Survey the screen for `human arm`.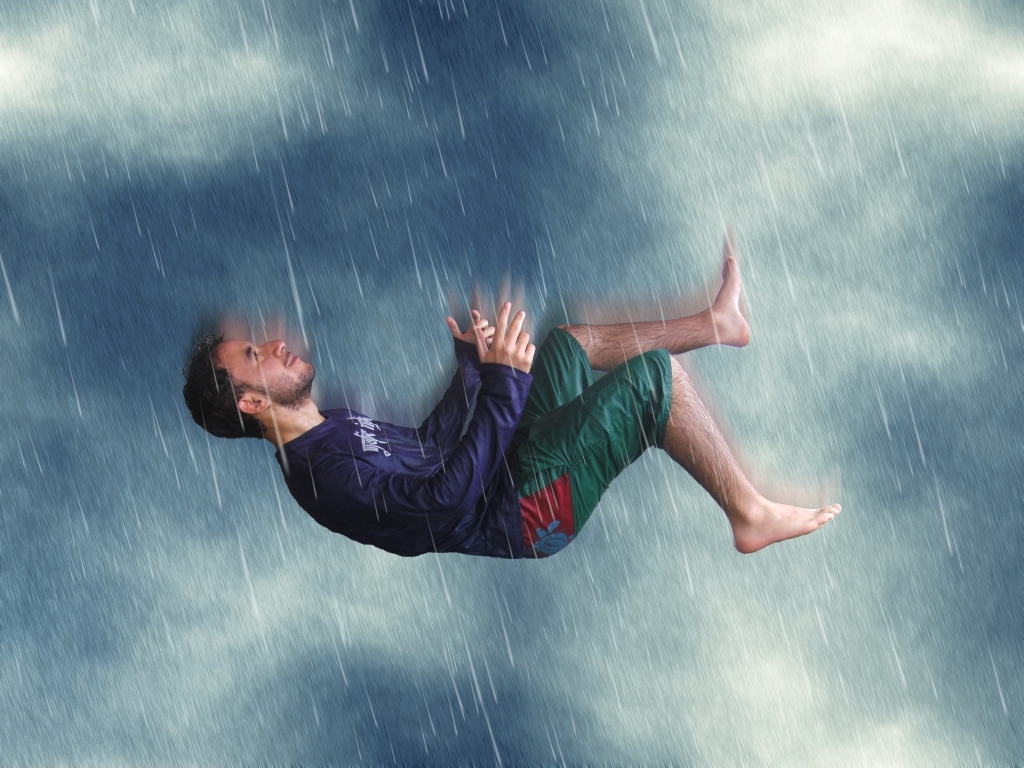
Survey found: {"left": 306, "top": 299, "right": 536, "bottom": 522}.
